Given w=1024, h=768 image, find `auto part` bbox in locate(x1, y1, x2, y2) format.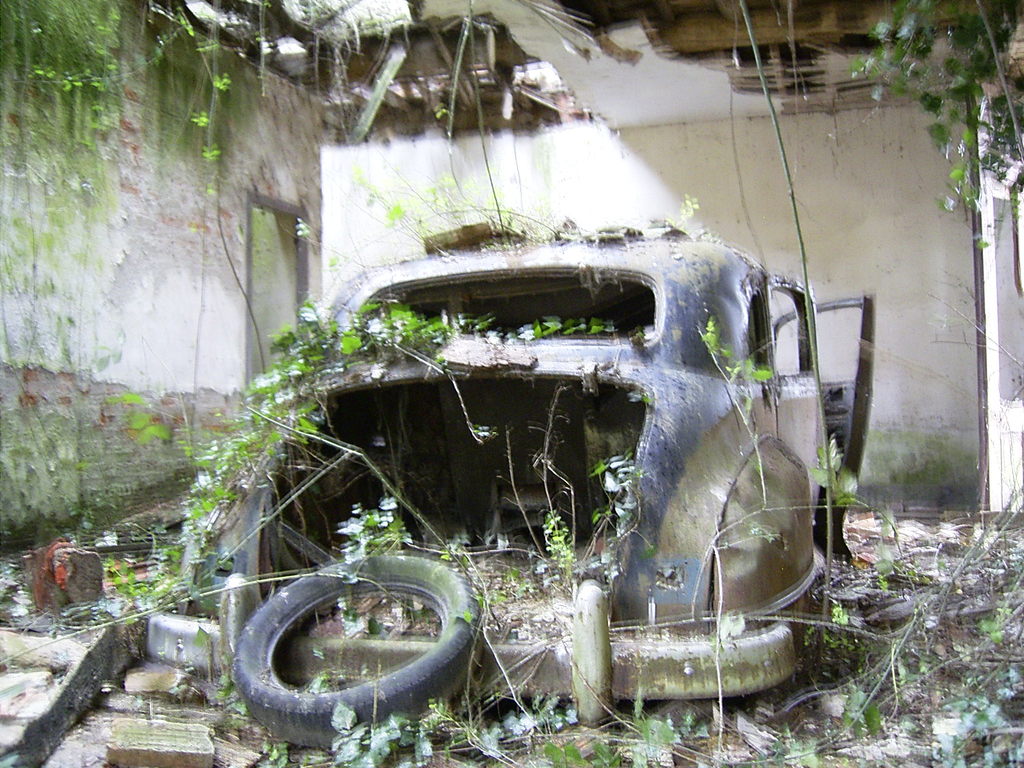
locate(136, 235, 872, 746).
